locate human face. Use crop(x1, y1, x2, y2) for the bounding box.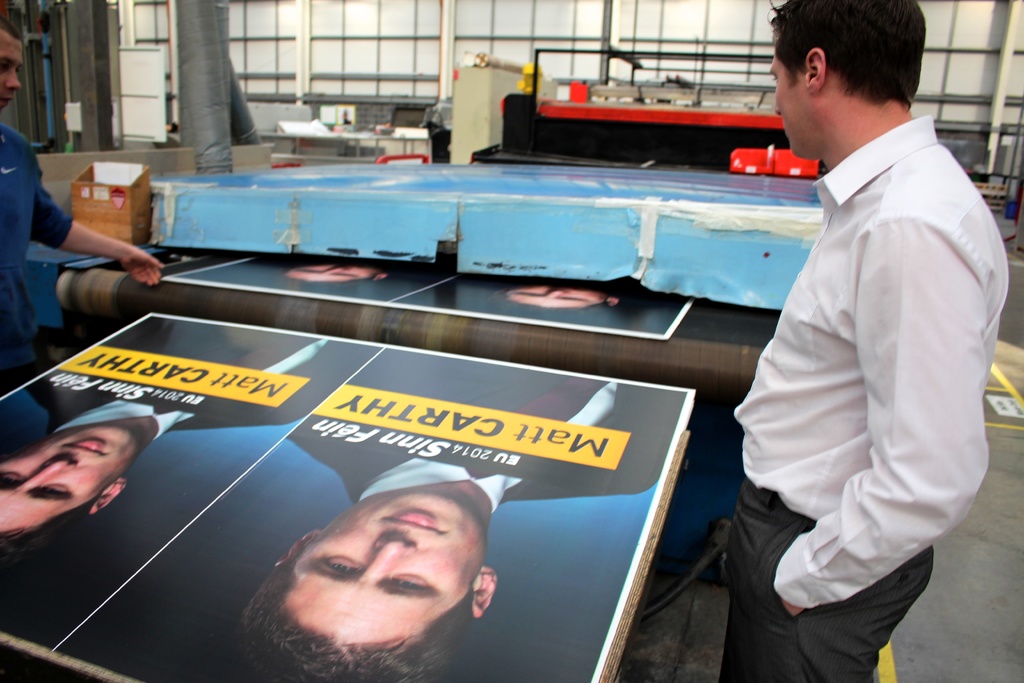
crop(289, 495, 480, 636).
